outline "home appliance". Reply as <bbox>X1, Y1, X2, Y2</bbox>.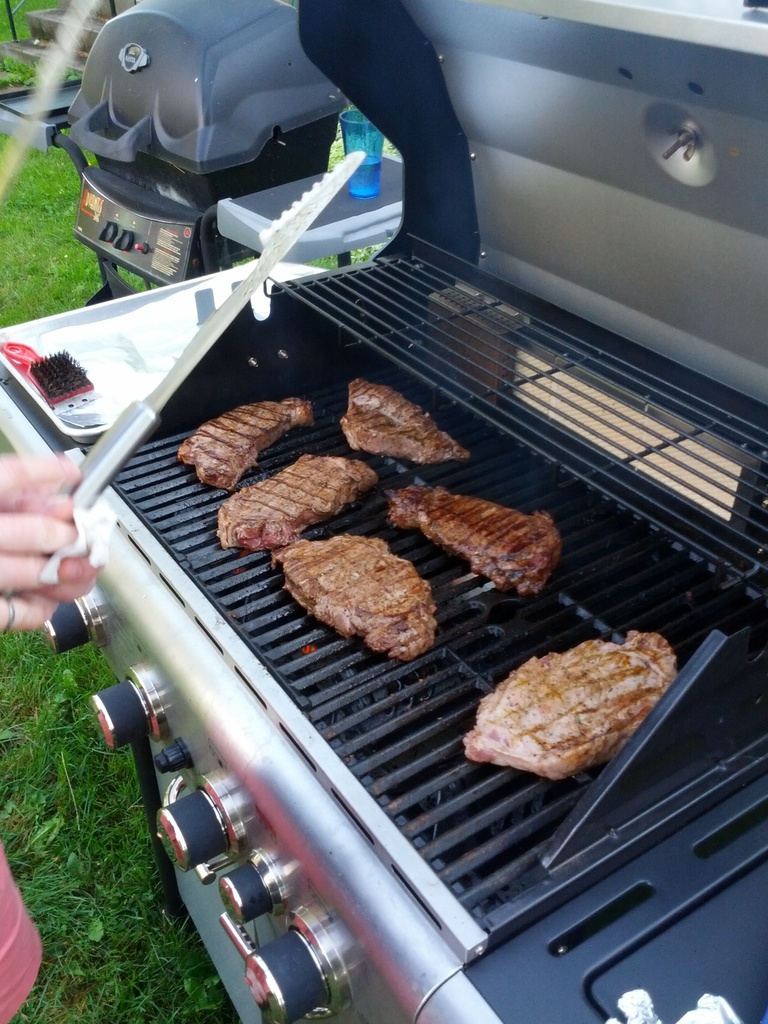
<bbox>0, 0, 767, 1023</bbox>.
